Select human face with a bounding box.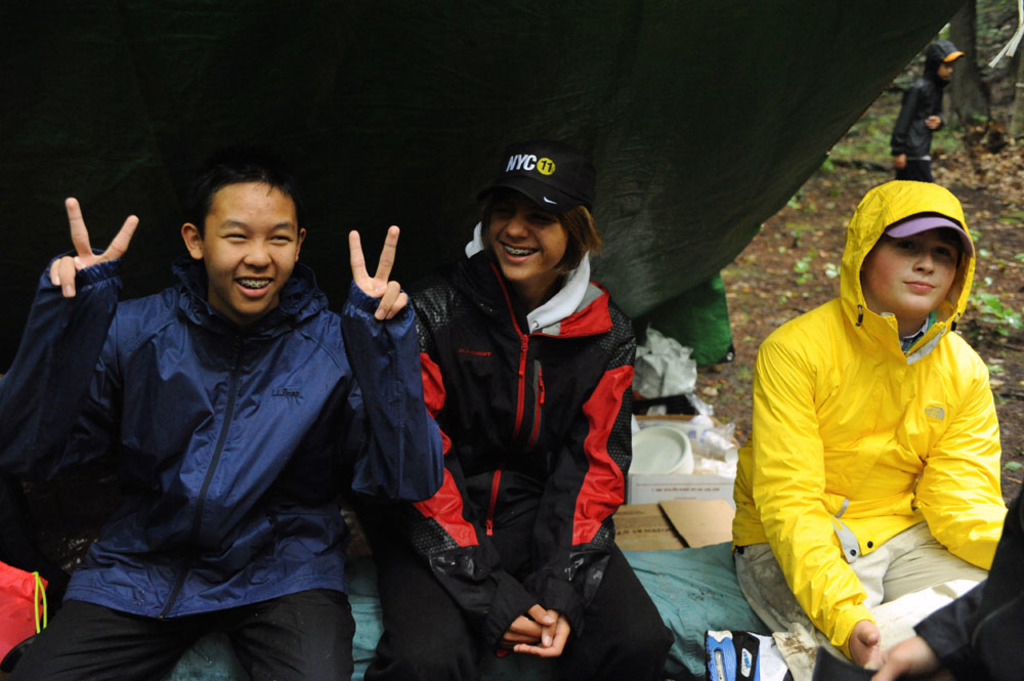
[205,198,297,314].
